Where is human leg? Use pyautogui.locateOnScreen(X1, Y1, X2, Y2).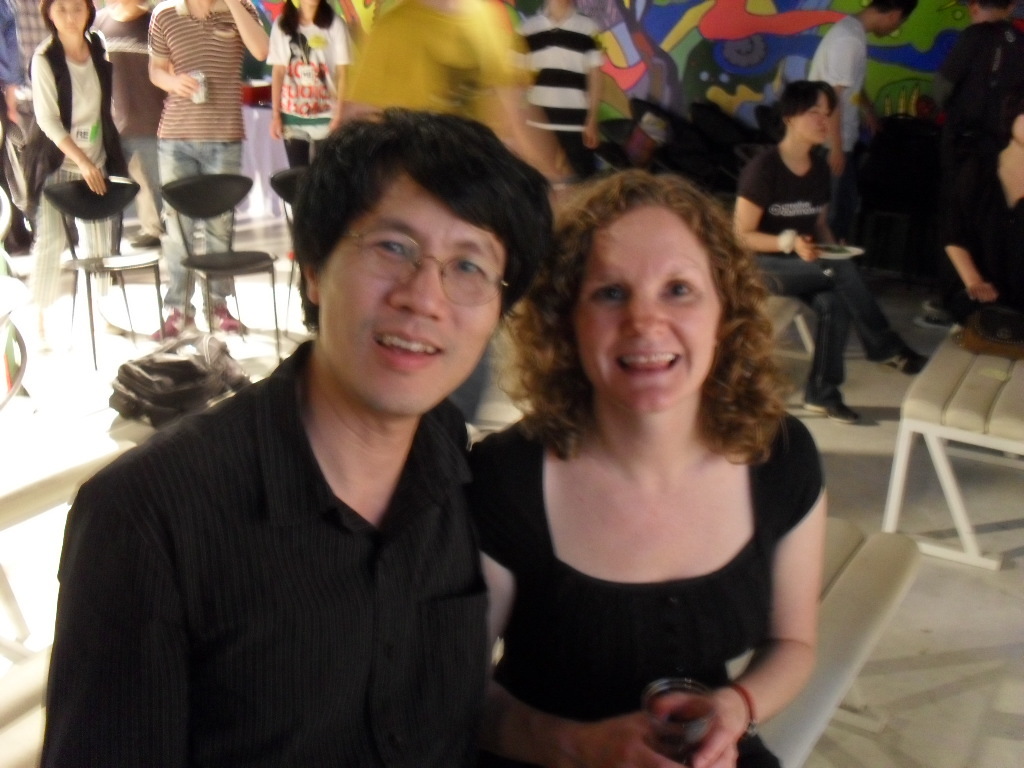
pyautogui.locateOnScreen(809, 249, 938, 383).
